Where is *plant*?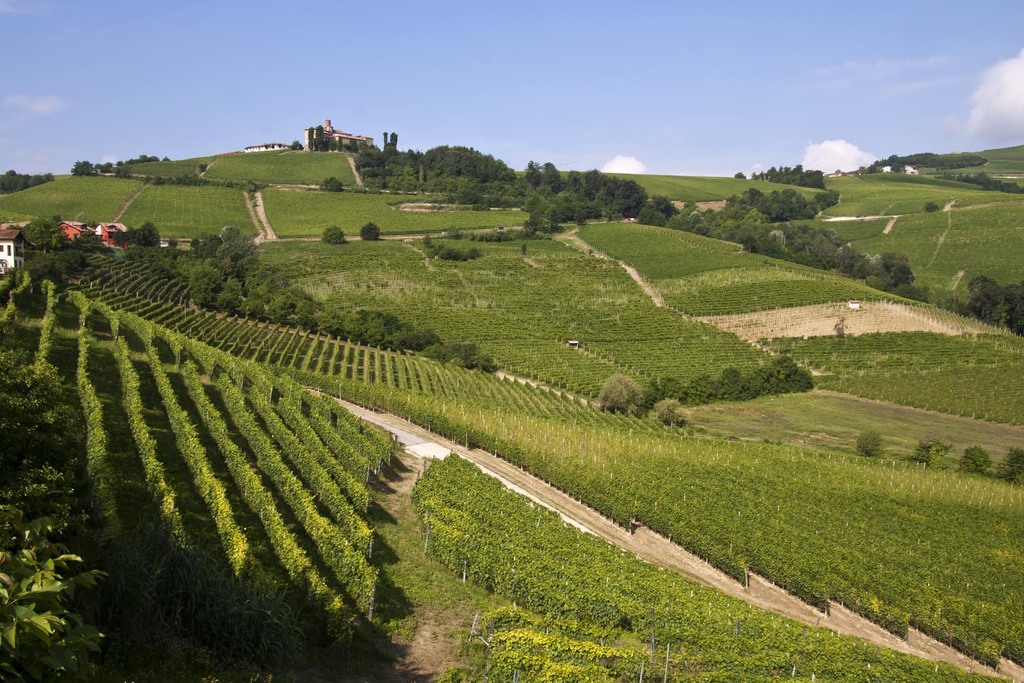
rect(317, 177, 339, 190).
